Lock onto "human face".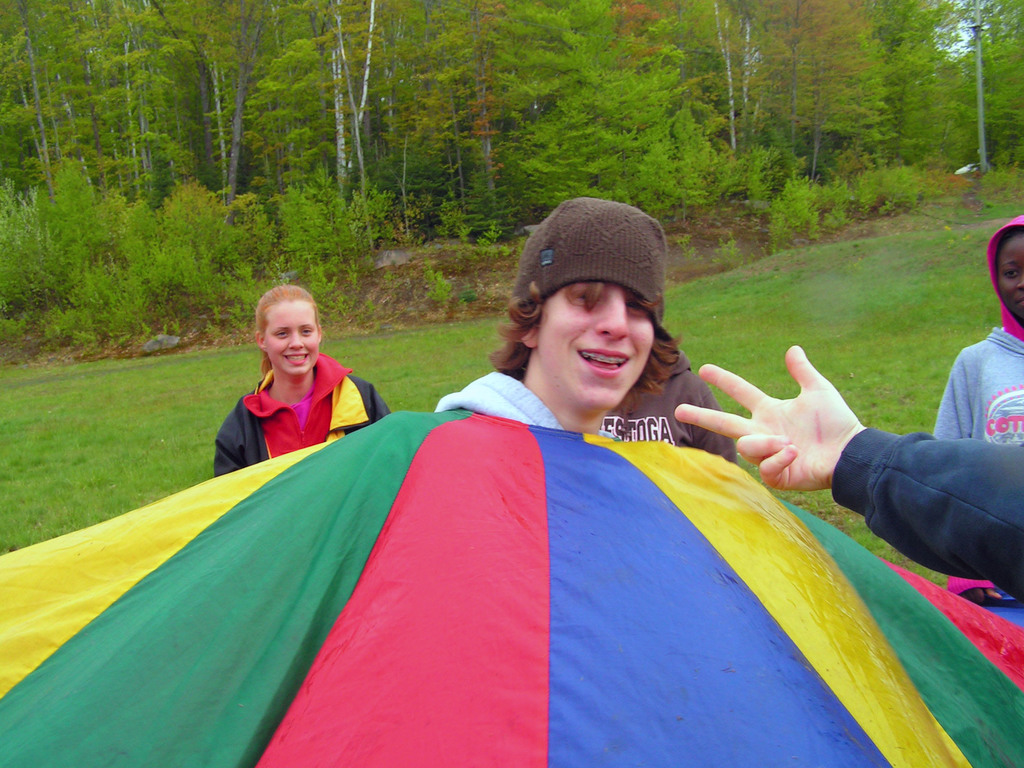
Locked: Rect(998, 227, 1023, 324).
